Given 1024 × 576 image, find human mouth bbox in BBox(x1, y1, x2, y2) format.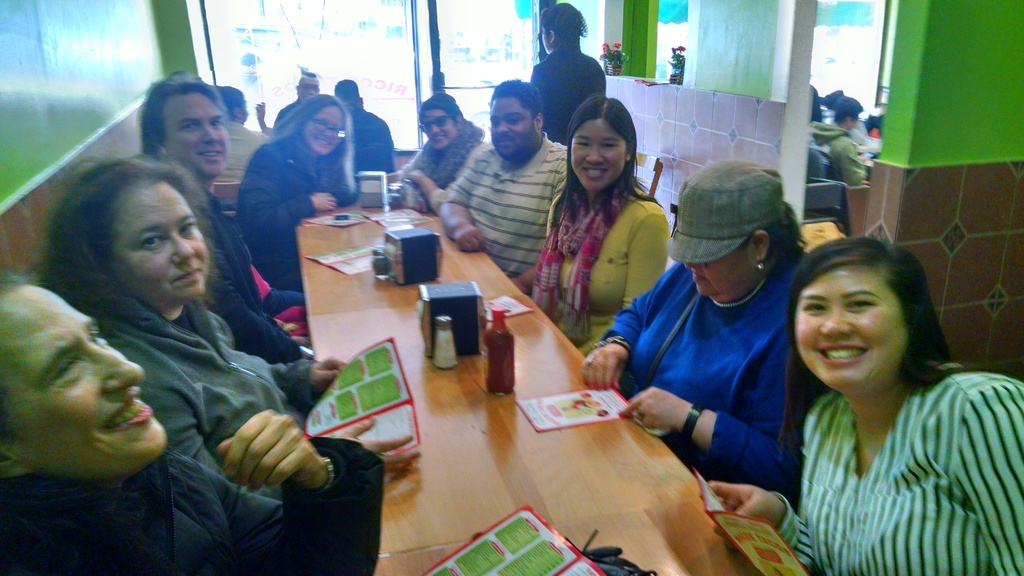
BBox(97, 387, 156, 436).
